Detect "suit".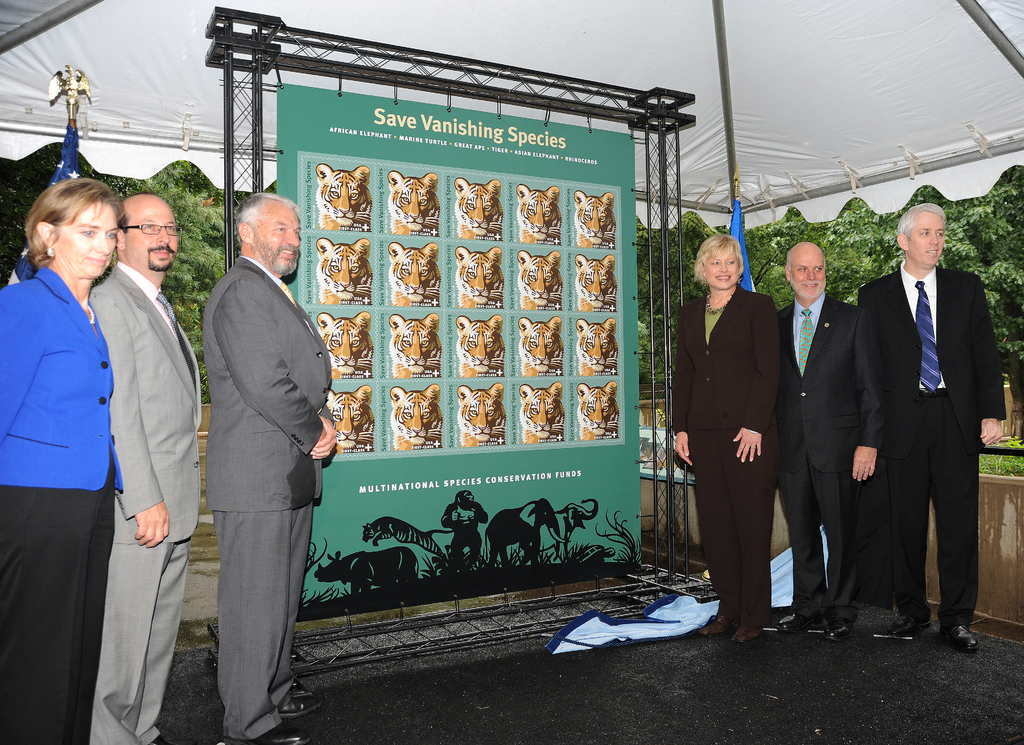
Detected at 872, 198, 1005, 651.
